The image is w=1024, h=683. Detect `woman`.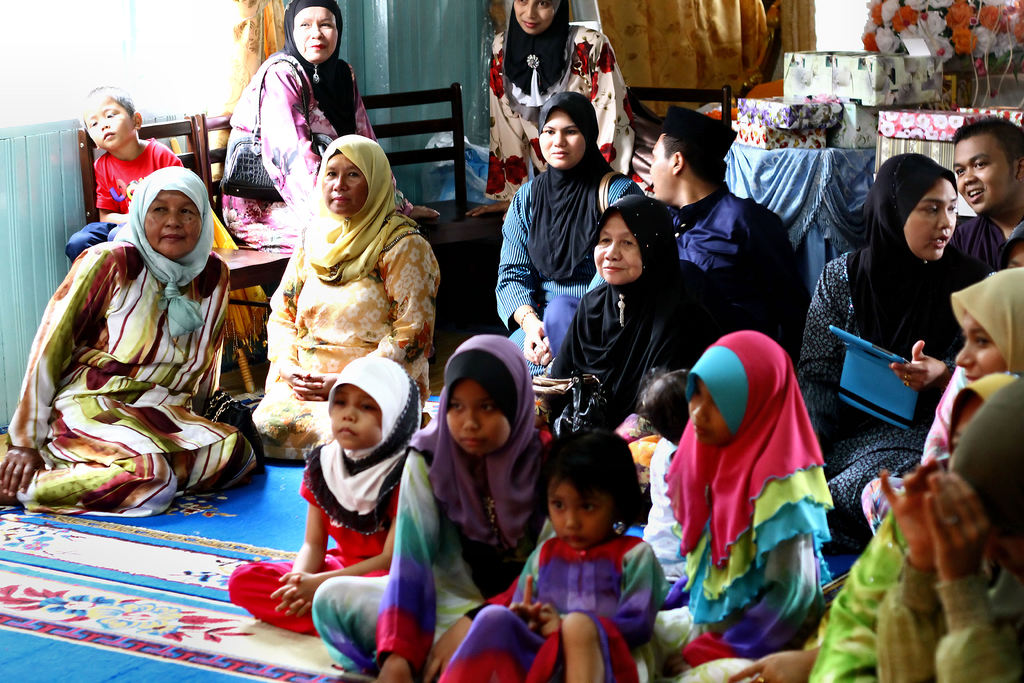
Detection: (457, 0, 647, 219).
